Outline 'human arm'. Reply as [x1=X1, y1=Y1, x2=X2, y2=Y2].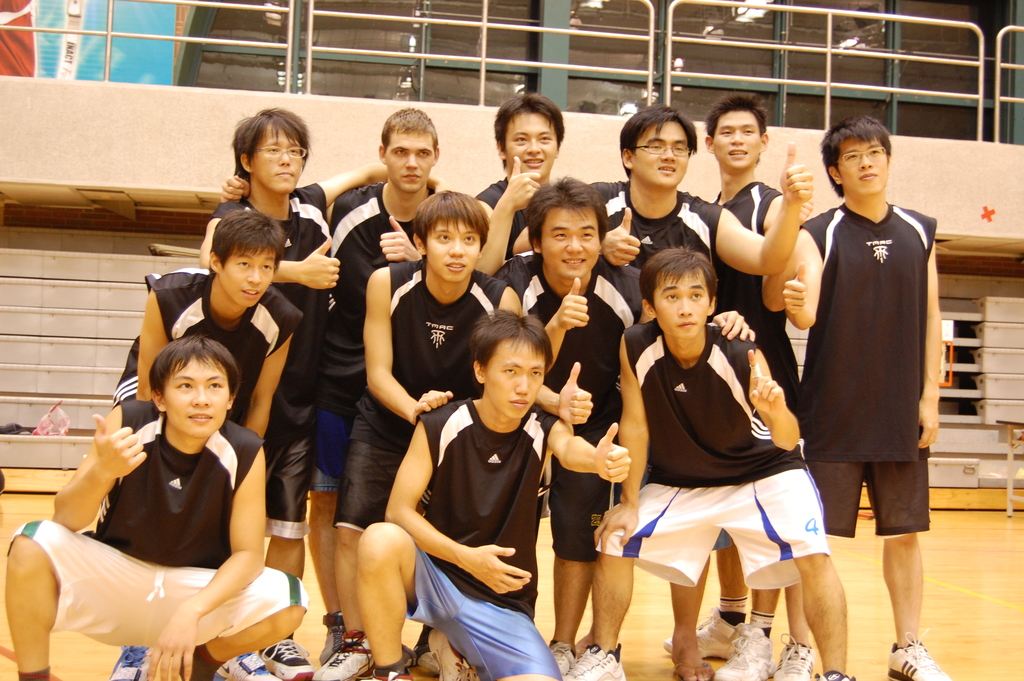
[x1=911, y1=218, x2=956, y2=459].
